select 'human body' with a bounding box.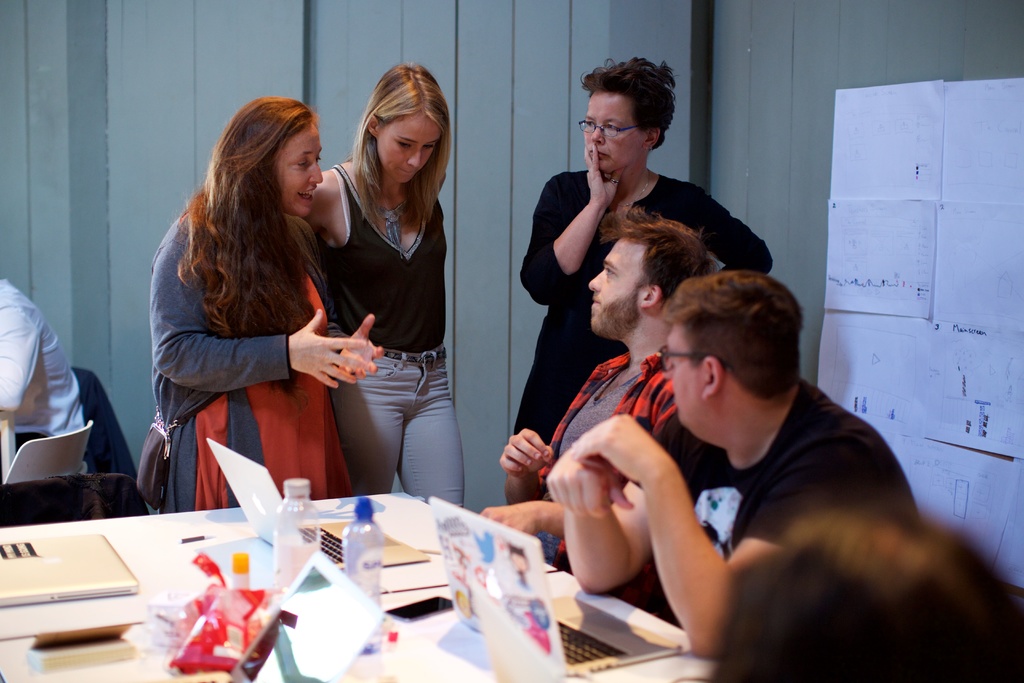
[298, 69, 460, 506].
